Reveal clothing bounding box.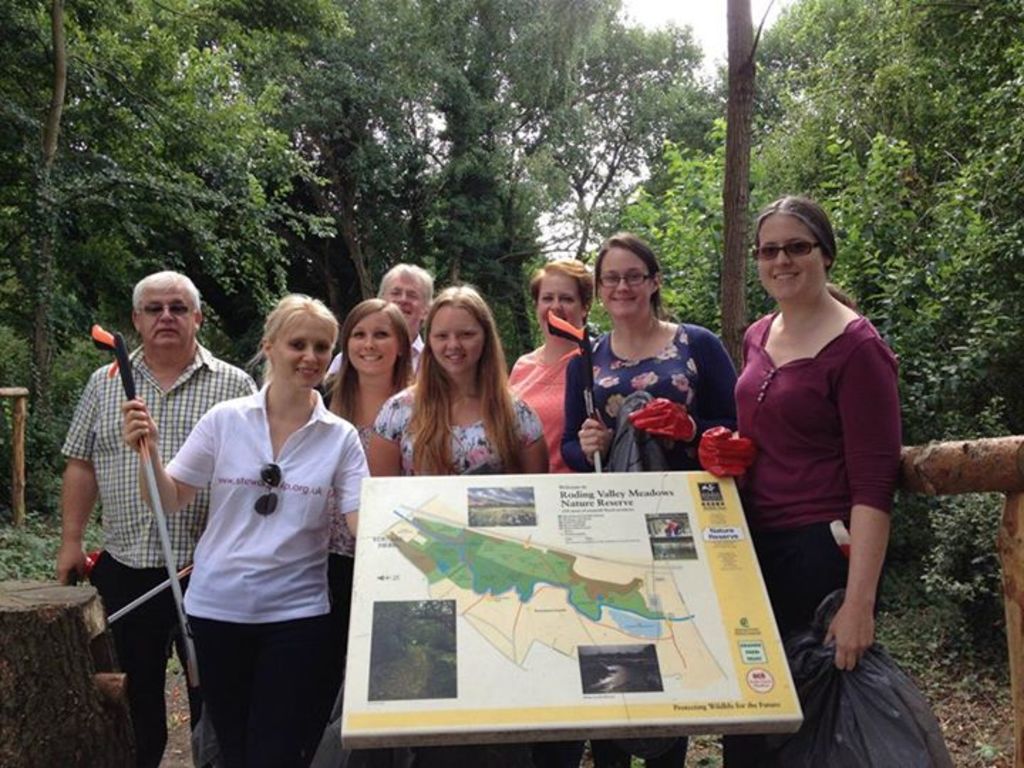
Revealed: [323,329,428,374].
